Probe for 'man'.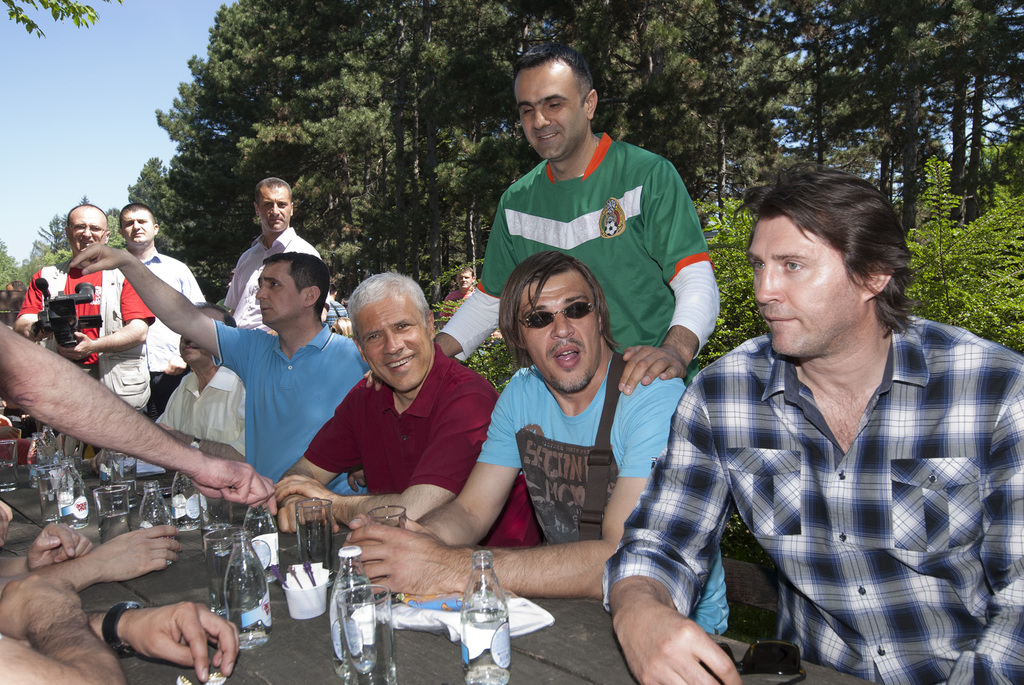
Probe result: 109:194:211:425.
